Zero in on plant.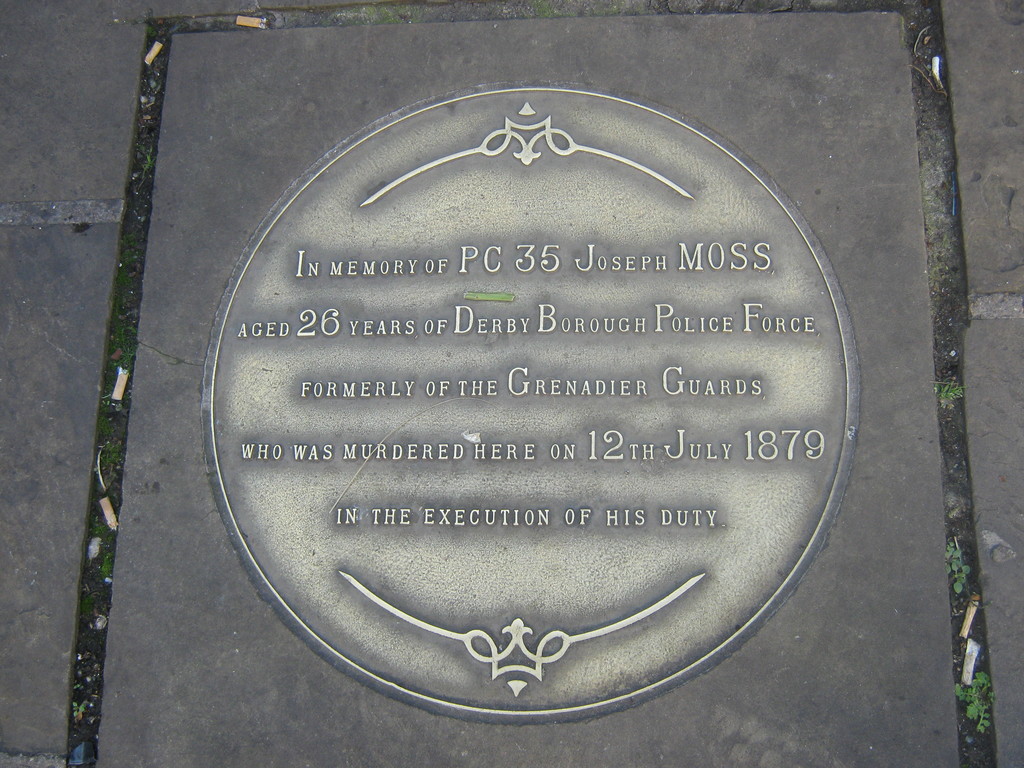
Zeroed in: 79:590:99:623.
